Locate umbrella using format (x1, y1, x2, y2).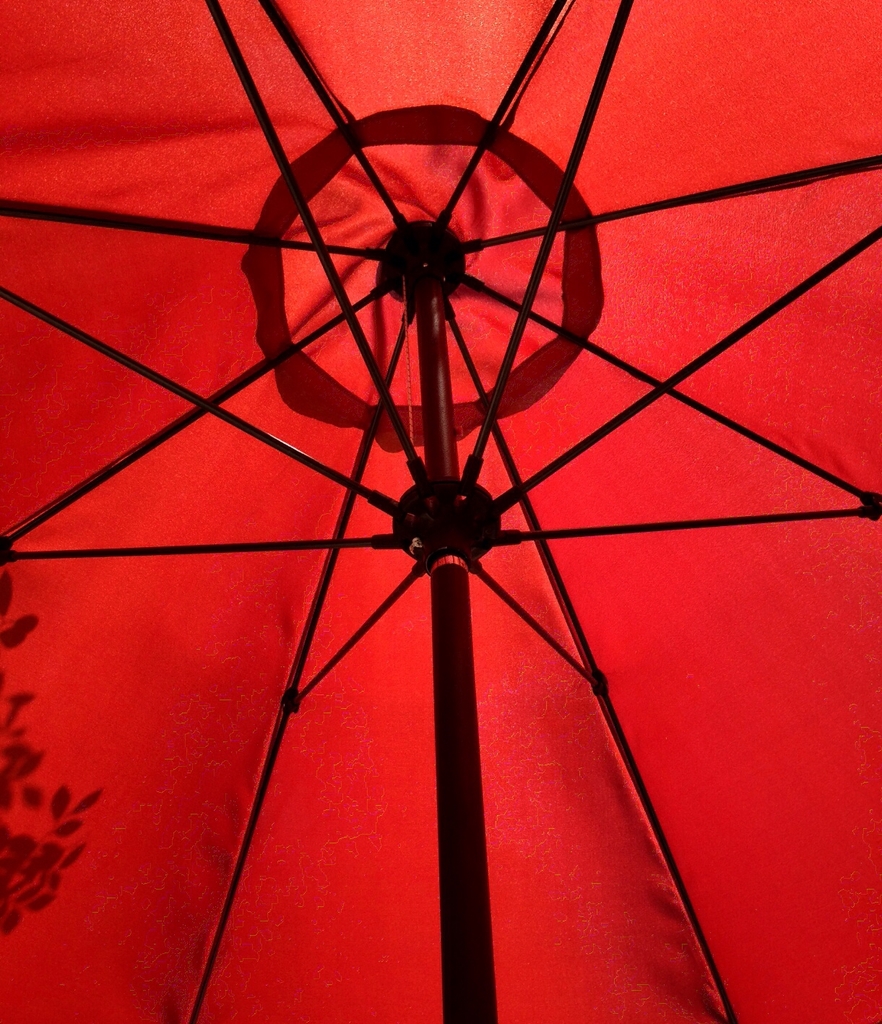
(0, 0, 881, 1023).
